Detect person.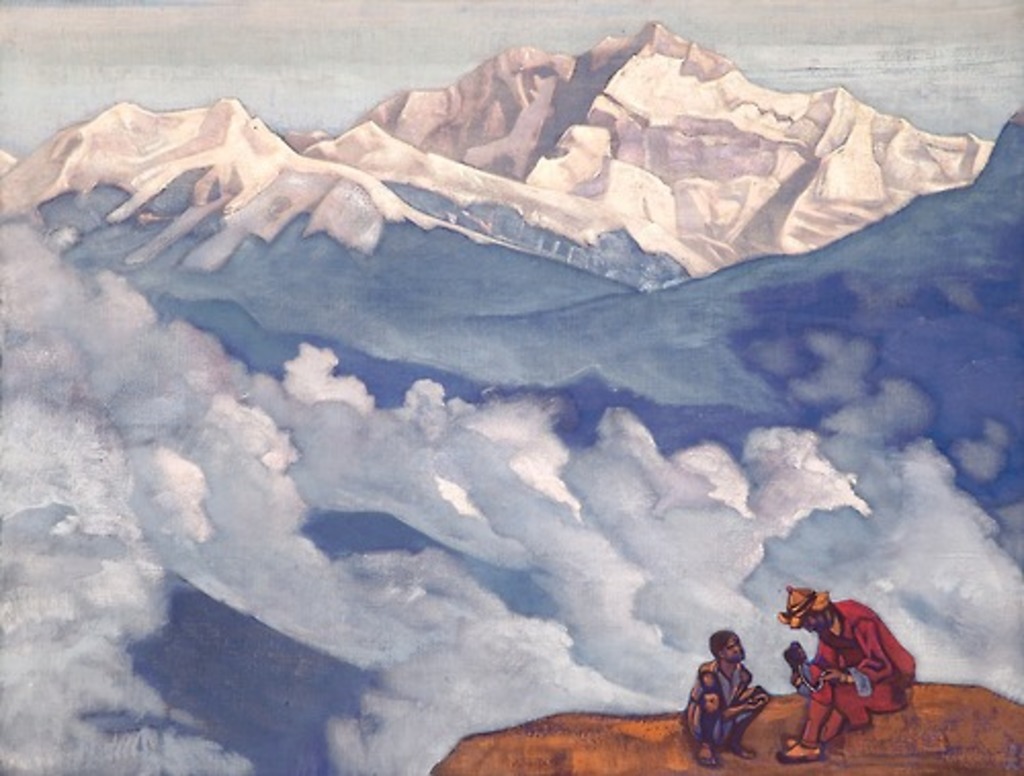
Detected at 678, 627, 768, 774.
